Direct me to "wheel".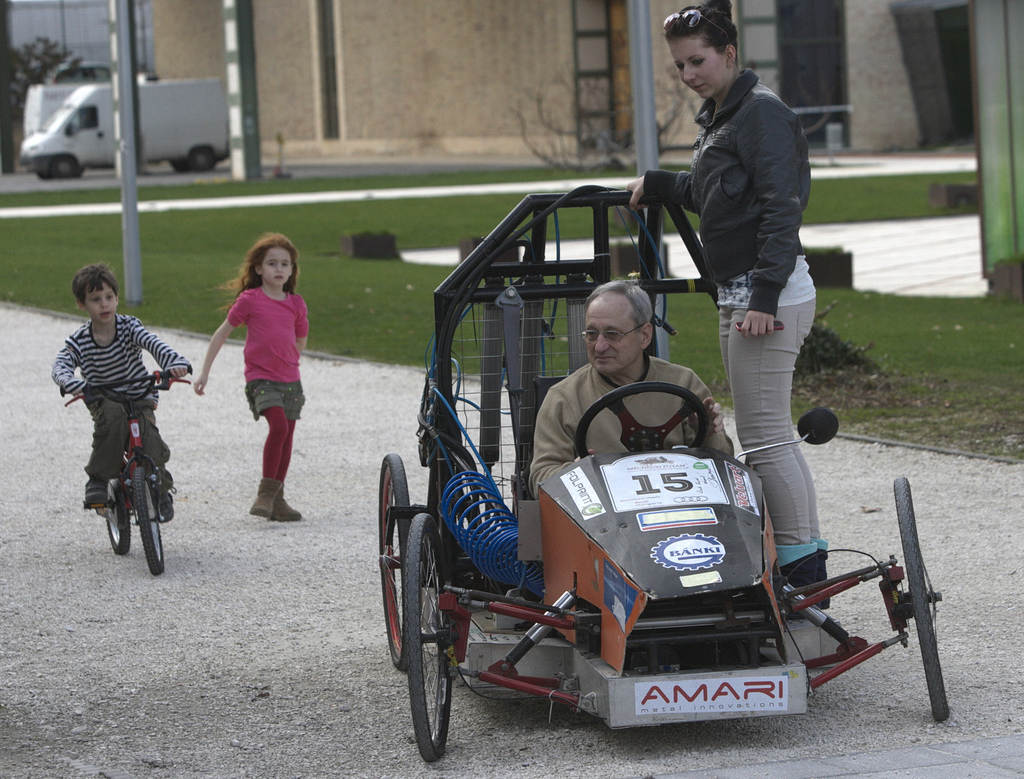
Direction: x1=55 y1=155 x2=72 y2=179.
